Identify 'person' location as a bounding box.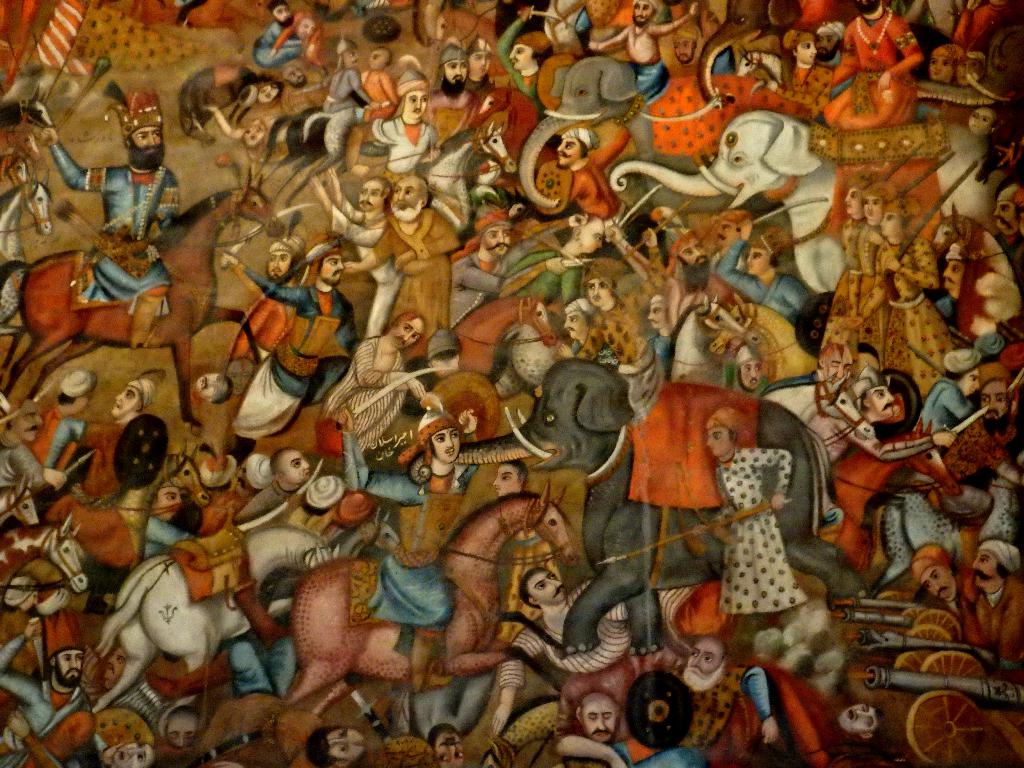
{"x1": 948, "y1": 45, "x2": 983, "y2": 93}.
